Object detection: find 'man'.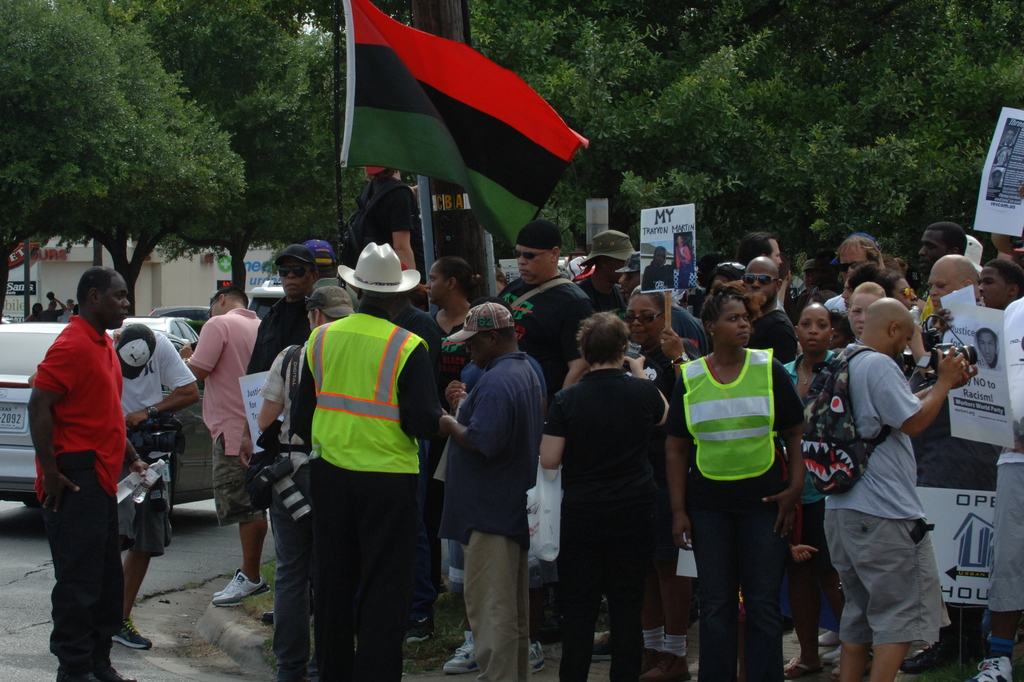
[914, 220, 975, 289].
